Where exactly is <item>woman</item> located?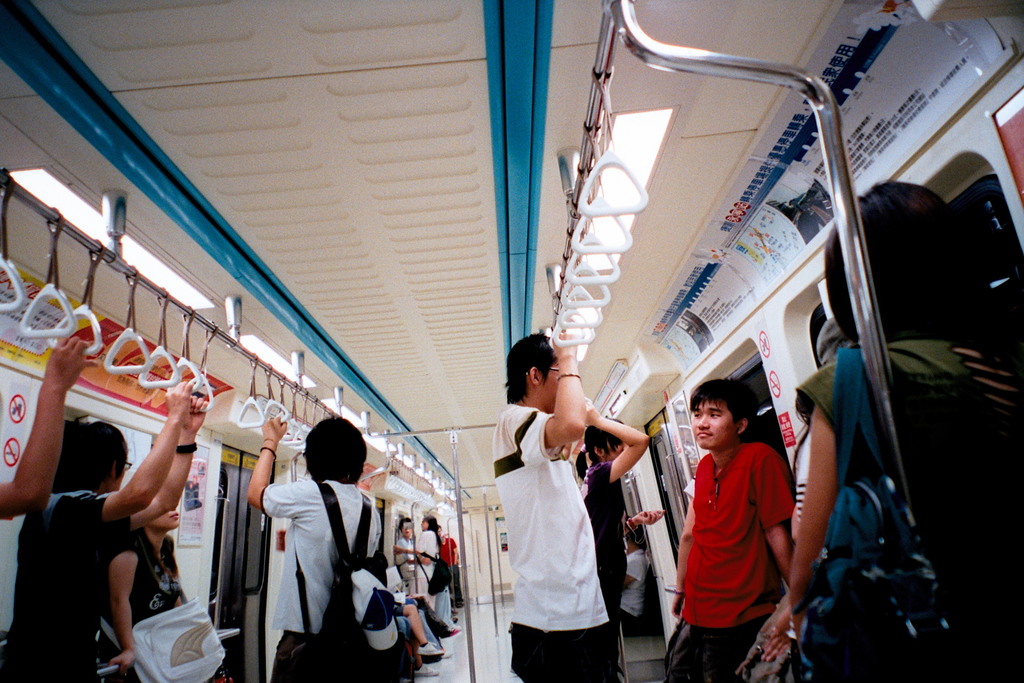
Its bounding box is [left=101, top=509, right=224, bottom=682].
